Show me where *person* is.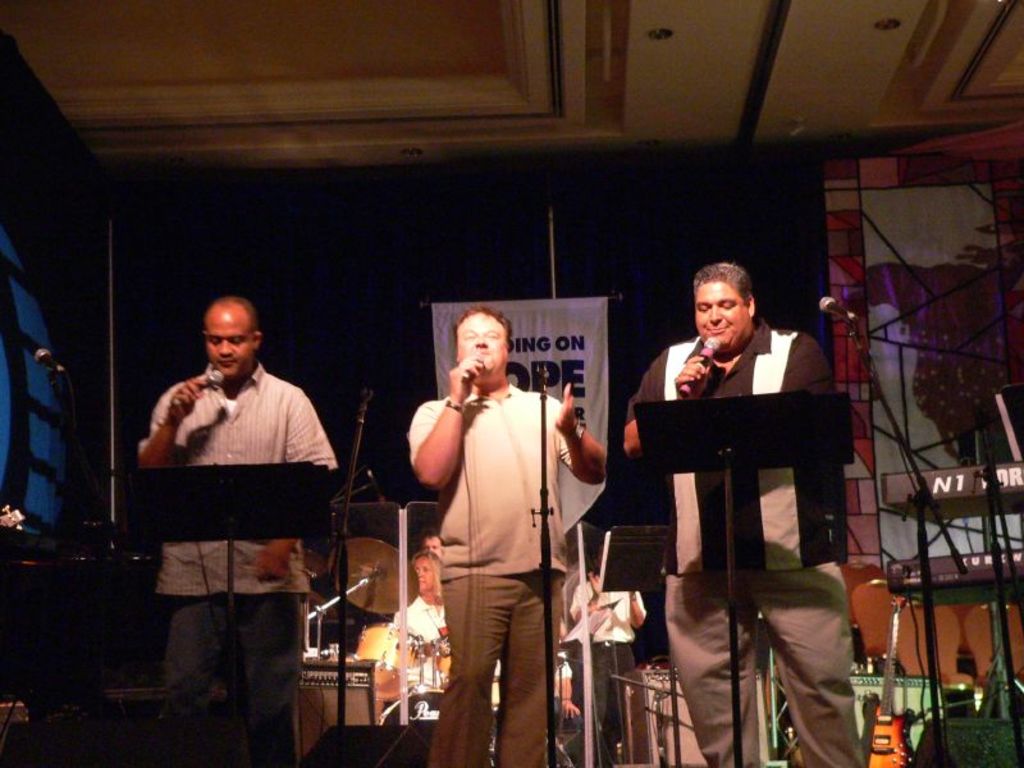
*person* is at locate(419, 530, 442, 552).
